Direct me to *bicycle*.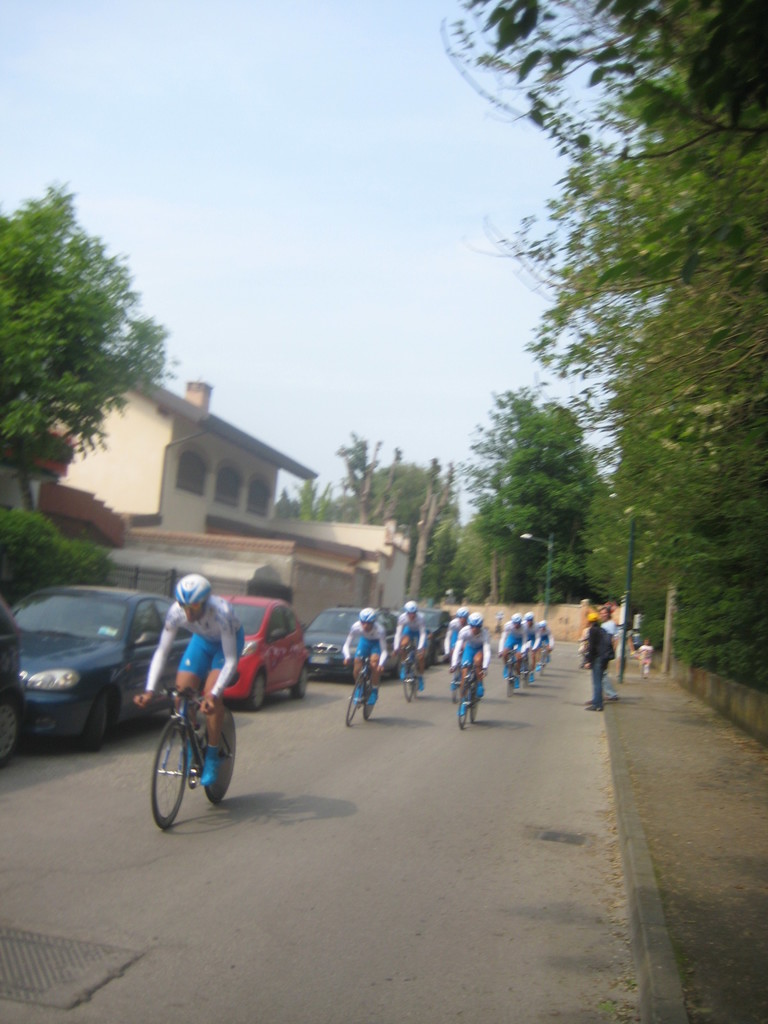
Direction: (left=123, top=670, right=244, bottom=822).
